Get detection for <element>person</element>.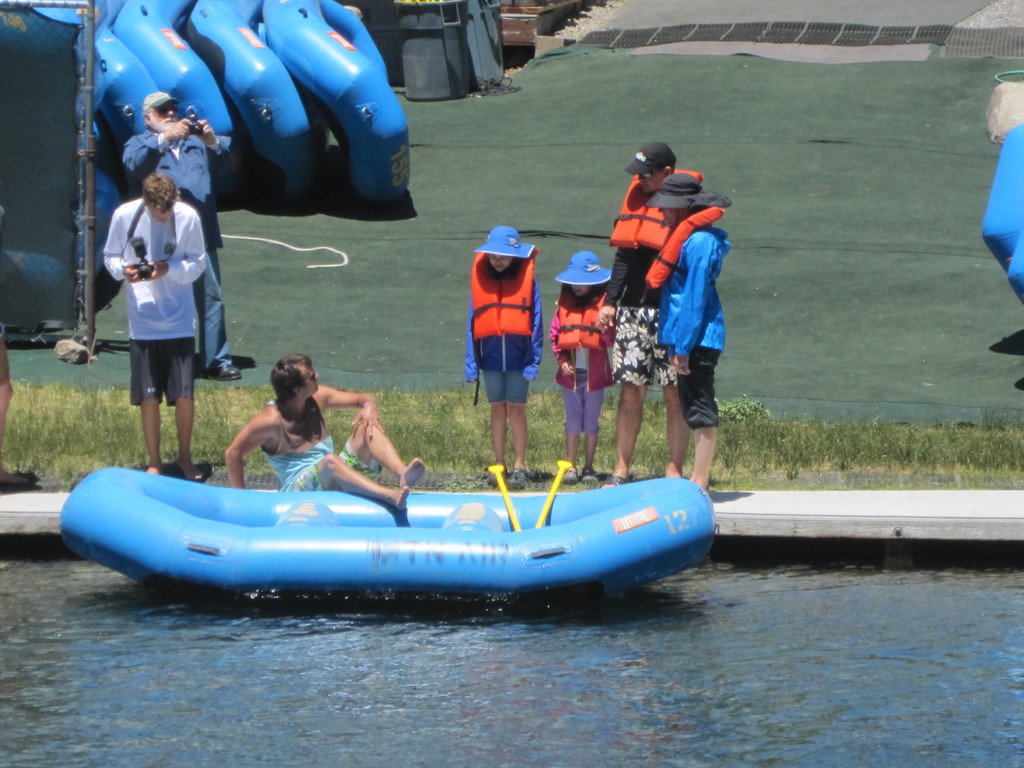
Detection: bbox=[547, 257, 612, 470].
